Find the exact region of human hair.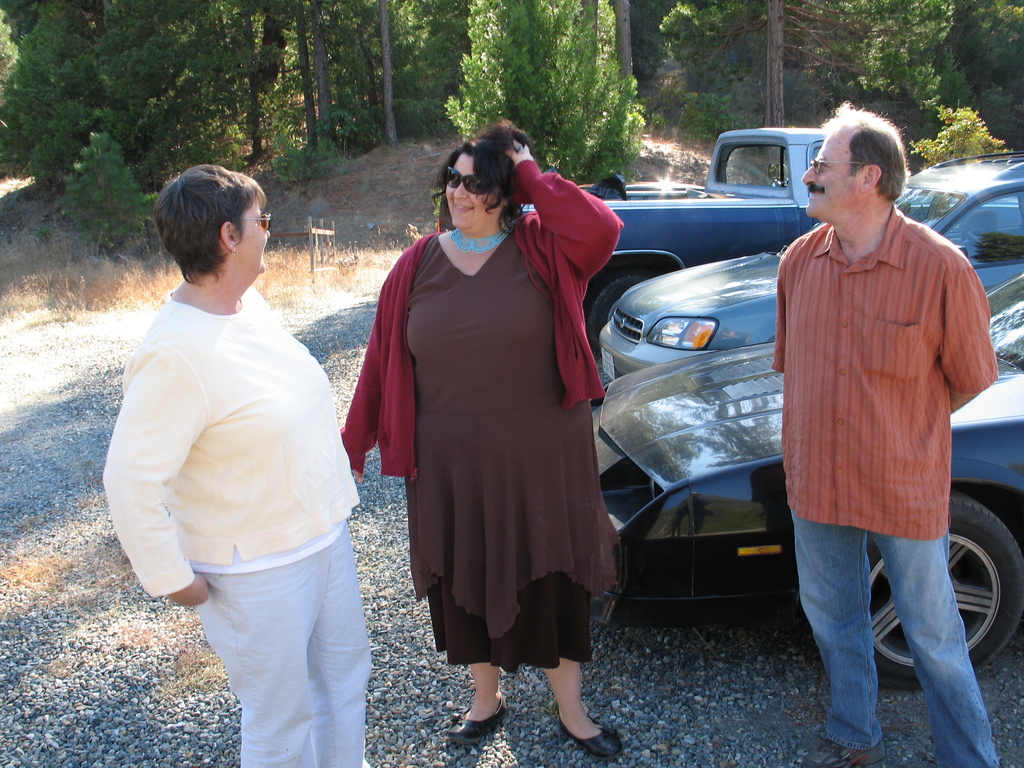
Exact region: <box>420,121,523,229</box>.
